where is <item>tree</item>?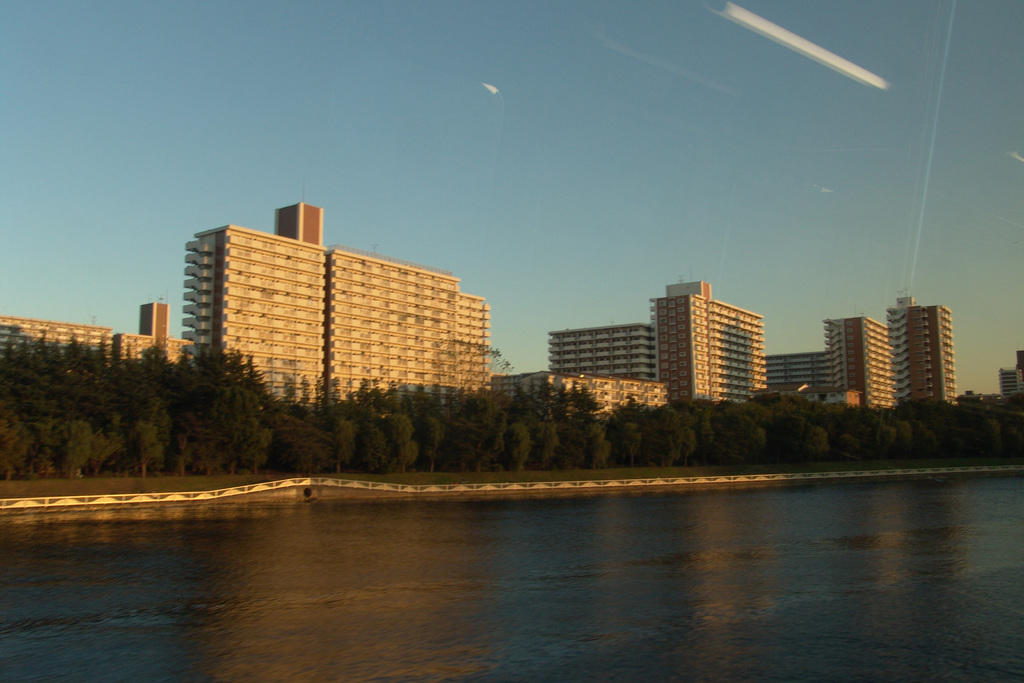
129:416:167:477.
